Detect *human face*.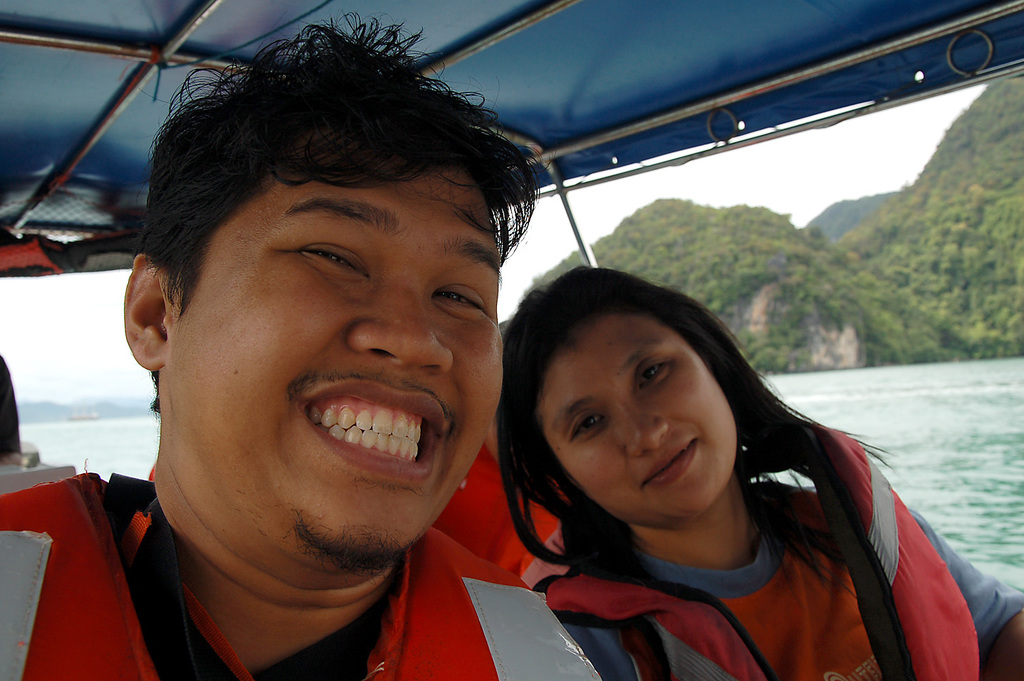
Detected at detection(153, 168, 503, 563).
